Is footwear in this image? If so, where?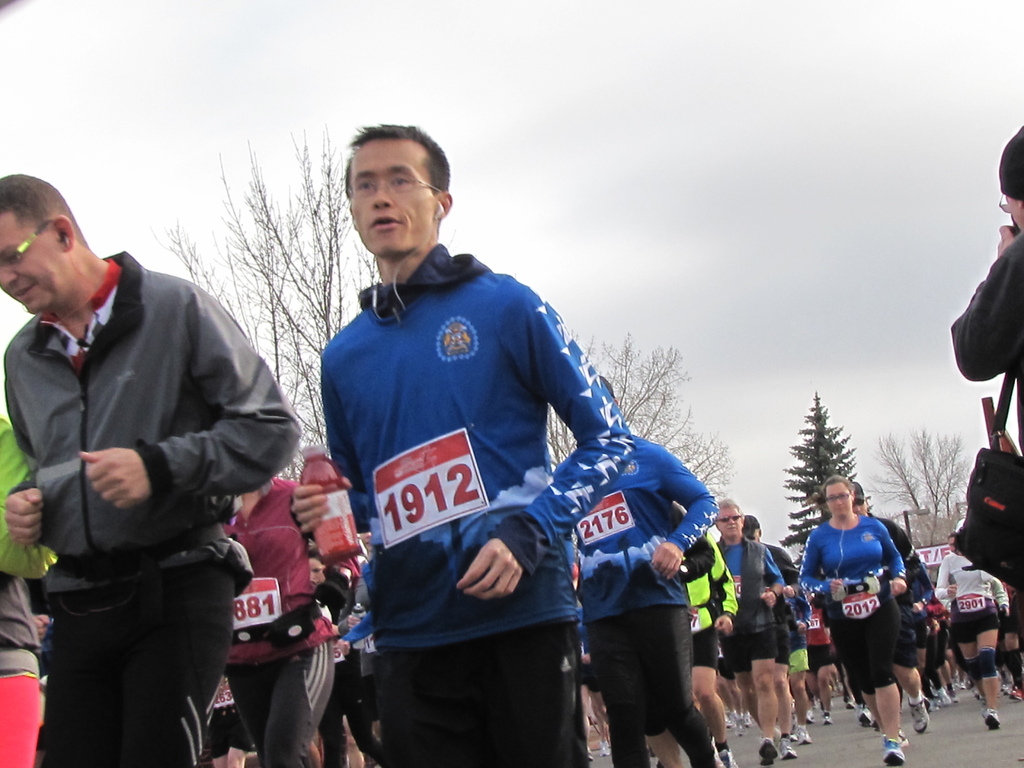
Yes, at <bbox>1000, 684, 1022, 704</bbox>.
